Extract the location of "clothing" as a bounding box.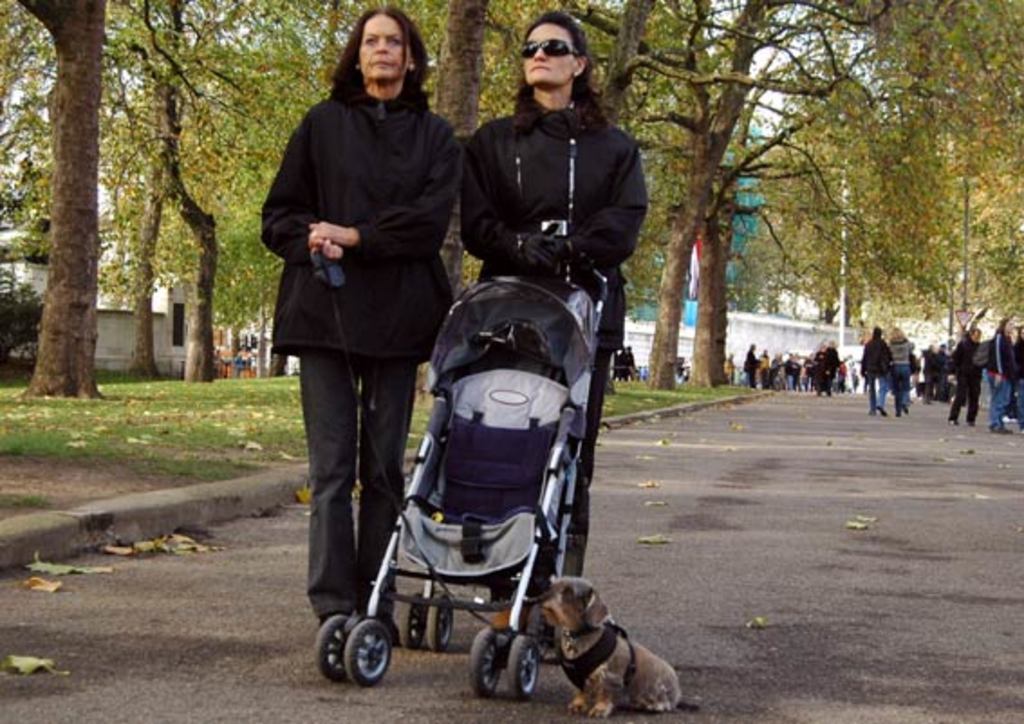
<region>858, 334, 890, 419</region>.
